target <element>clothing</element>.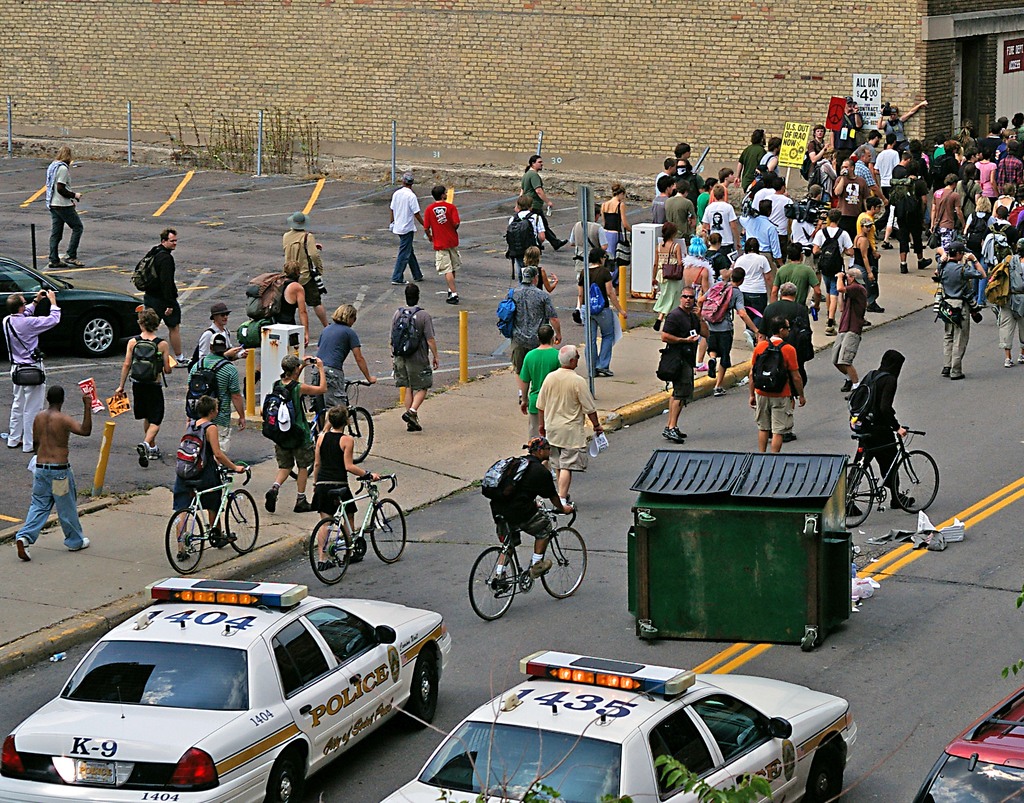
Target region: select_region(396, 232, 425, 283).
